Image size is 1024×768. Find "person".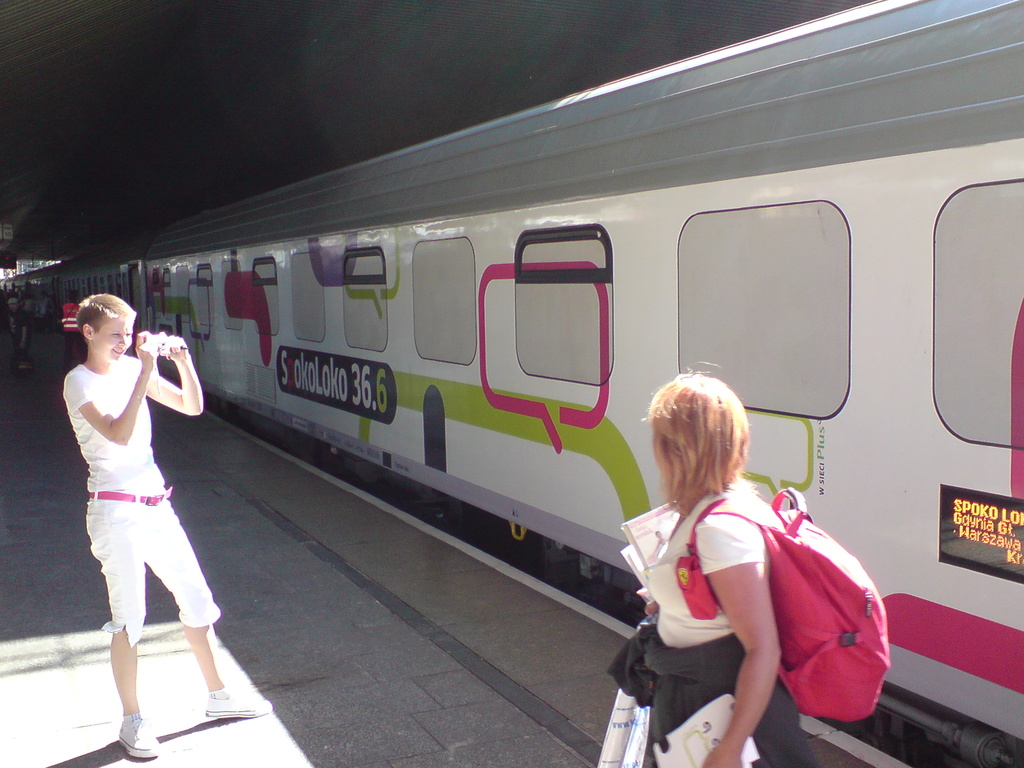
l=61, t=271, r=228, b=744.
